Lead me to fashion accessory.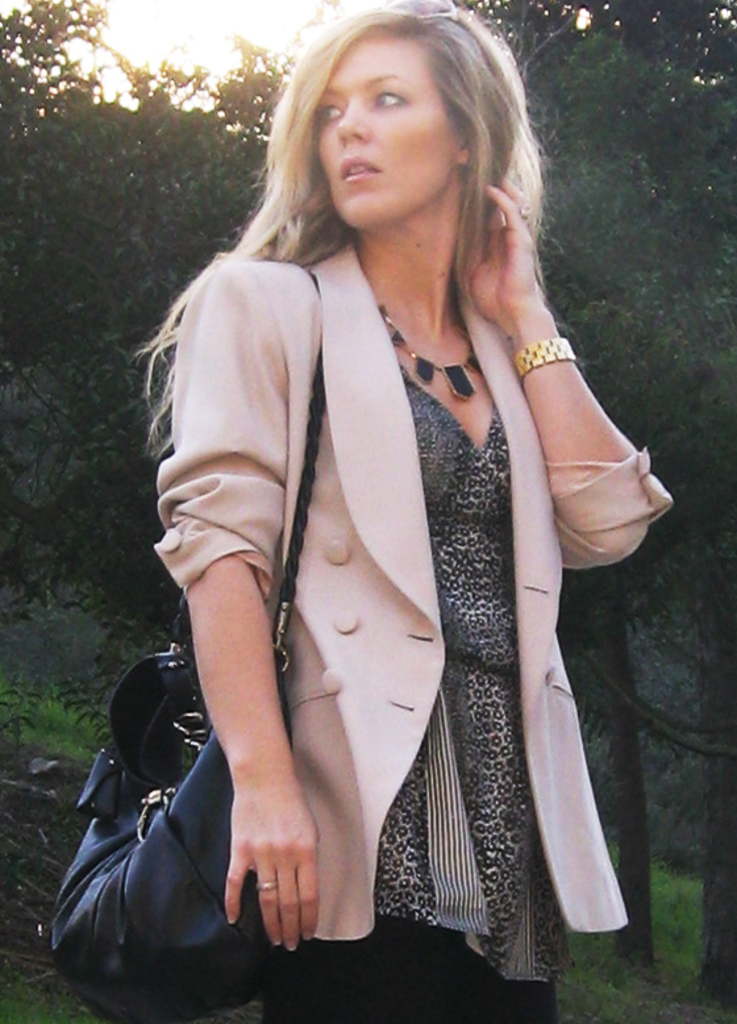
Lead to 508:338:576:380.
